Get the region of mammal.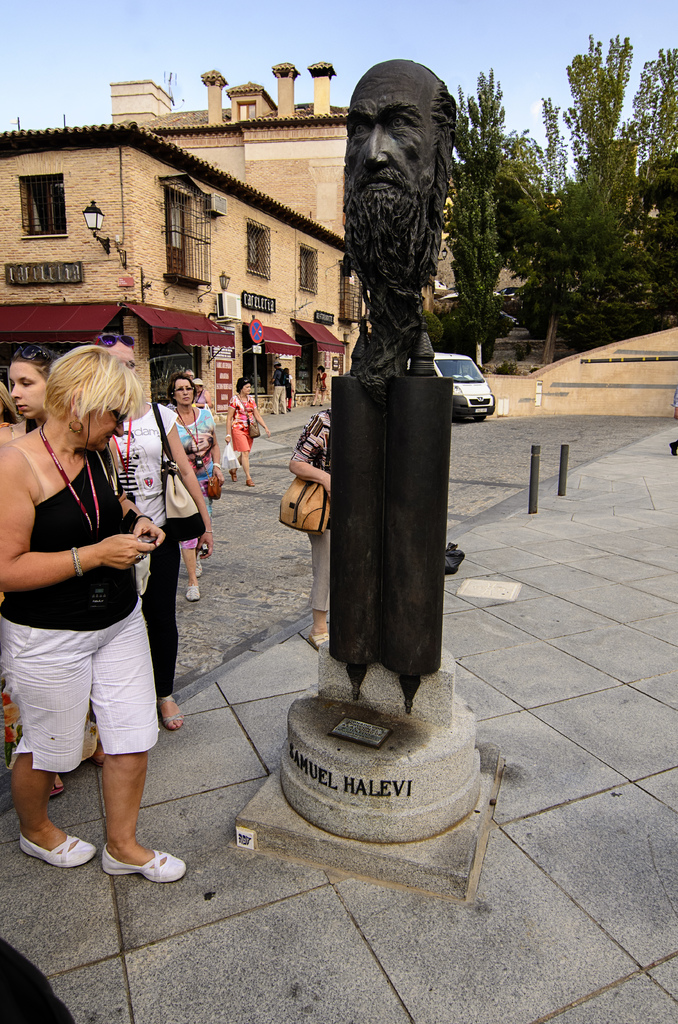
x1=190, y1=376, x2=222, y2=407.
